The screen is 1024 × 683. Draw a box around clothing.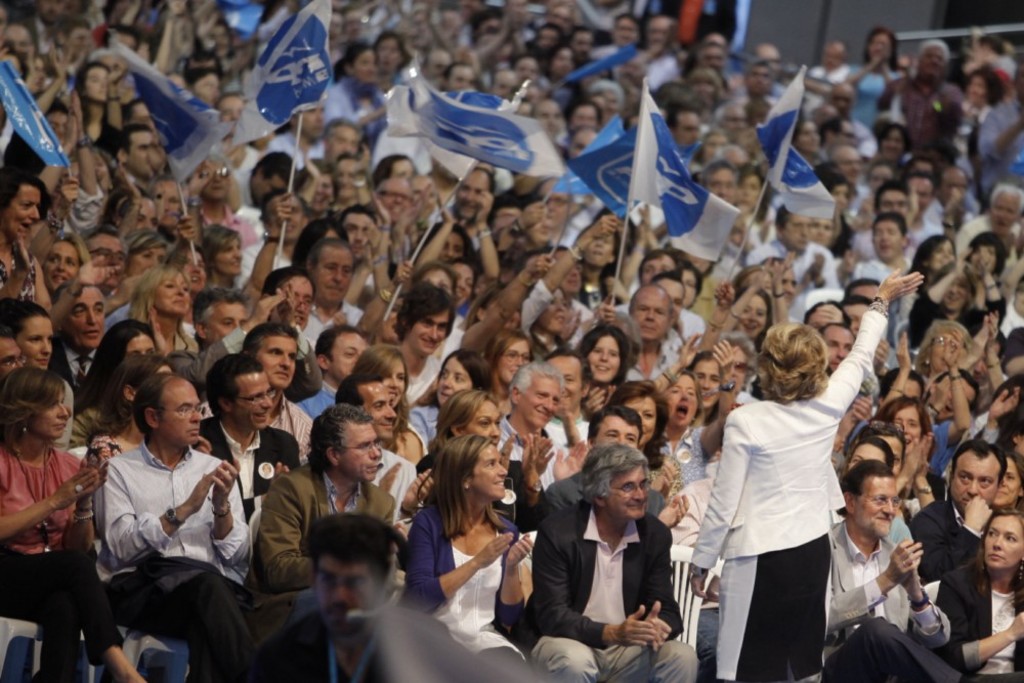
detection(397, 503, 524, 659).
